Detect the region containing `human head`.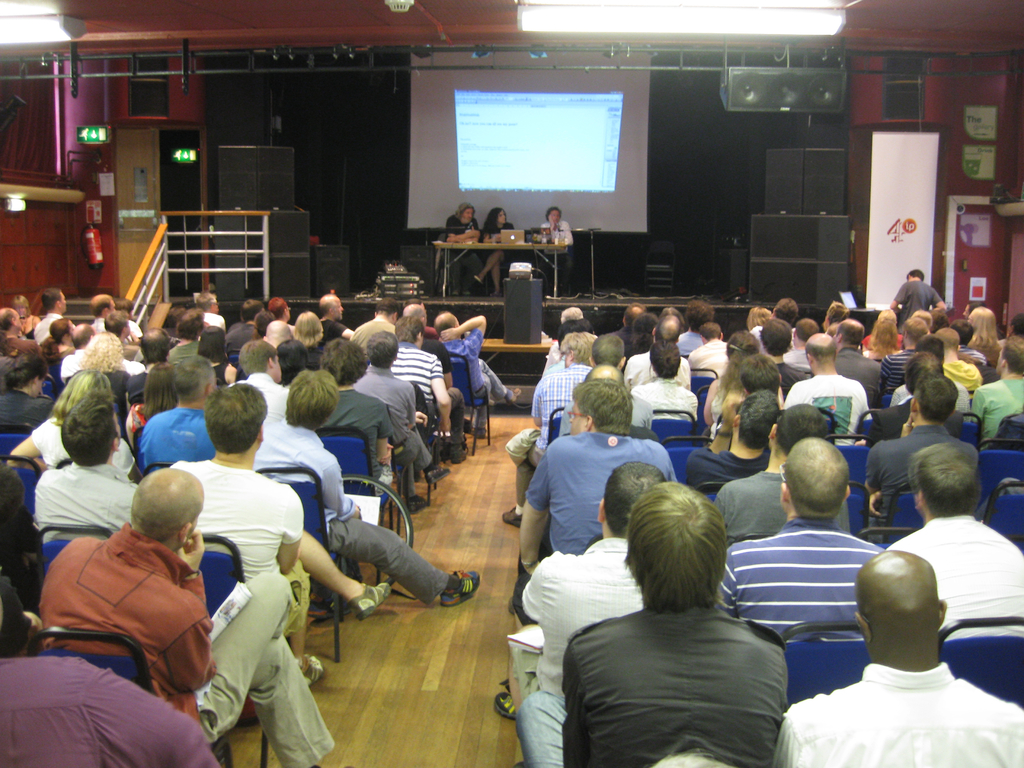
bbox=(368, 329, 394, 369).
